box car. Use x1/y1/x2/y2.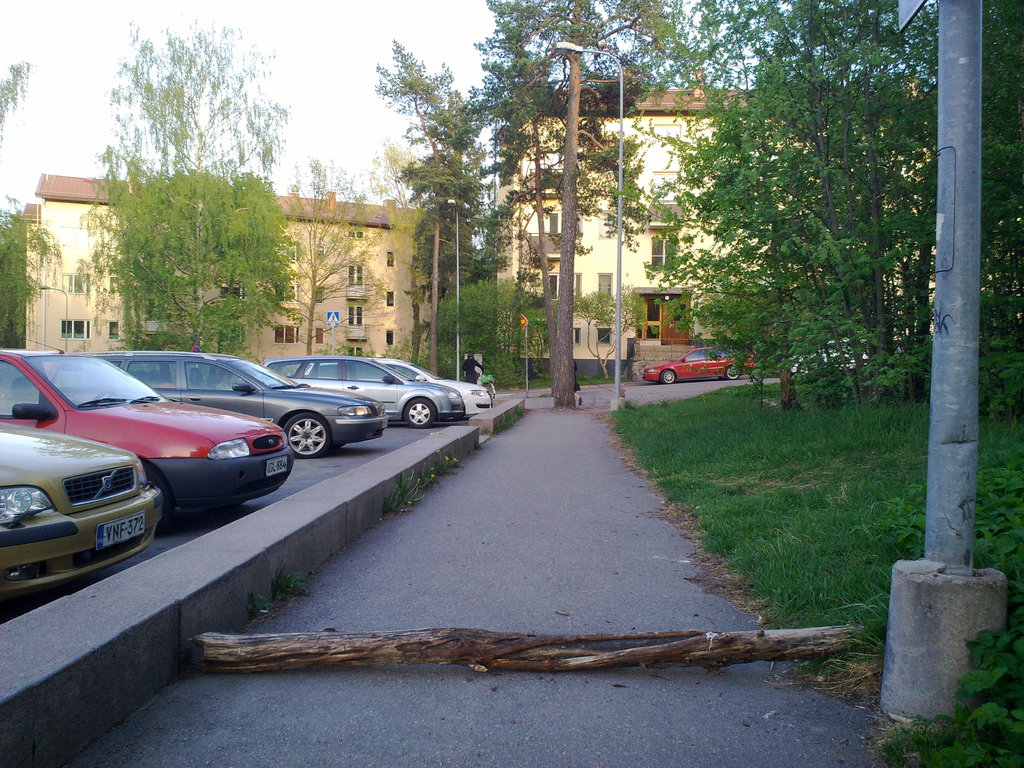
44/351/389/459.
